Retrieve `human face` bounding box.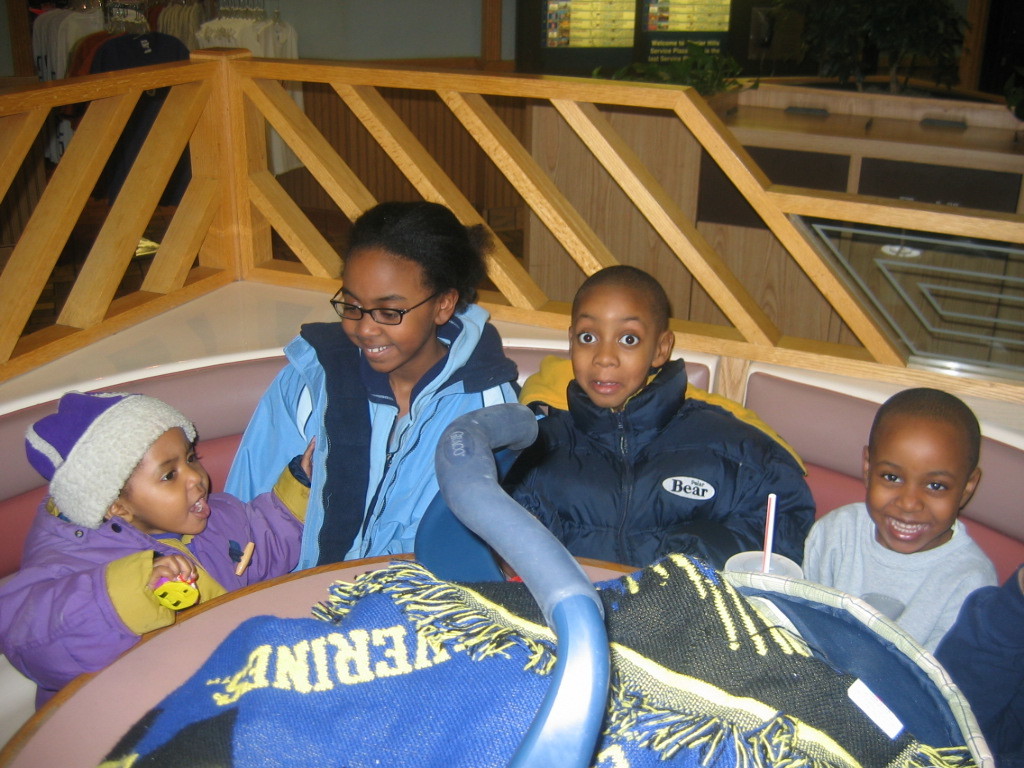
Bounding box: l=127, t=427, r=208, b=532.
